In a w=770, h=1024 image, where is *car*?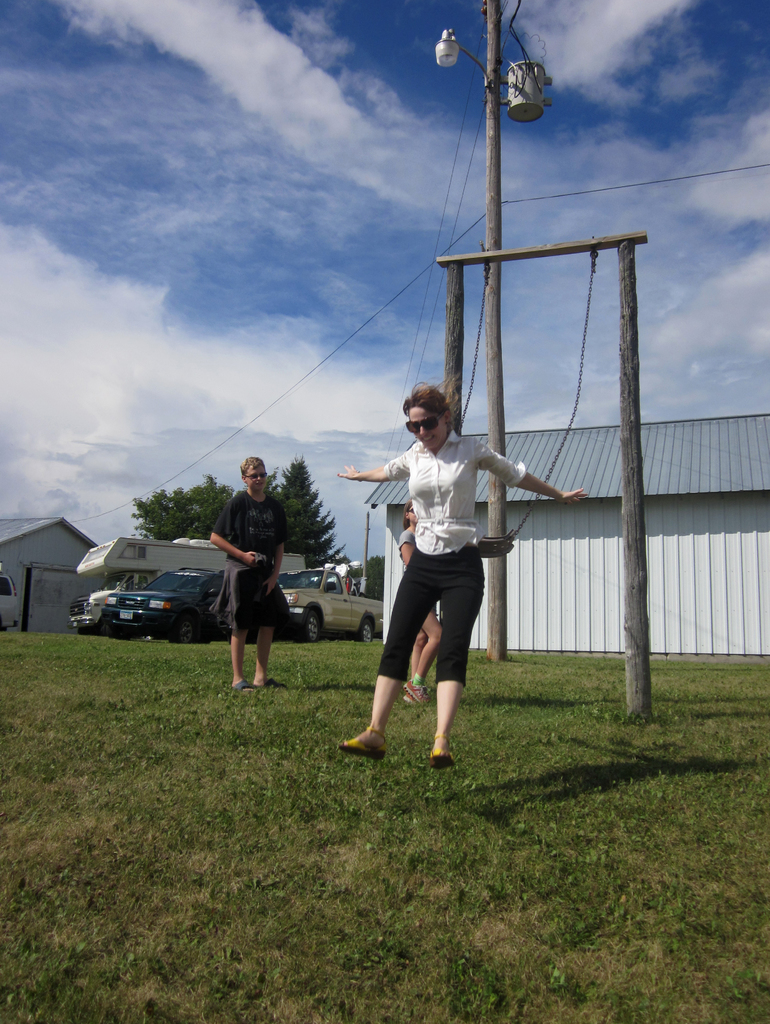
rect(280, 564, 385, 641).
